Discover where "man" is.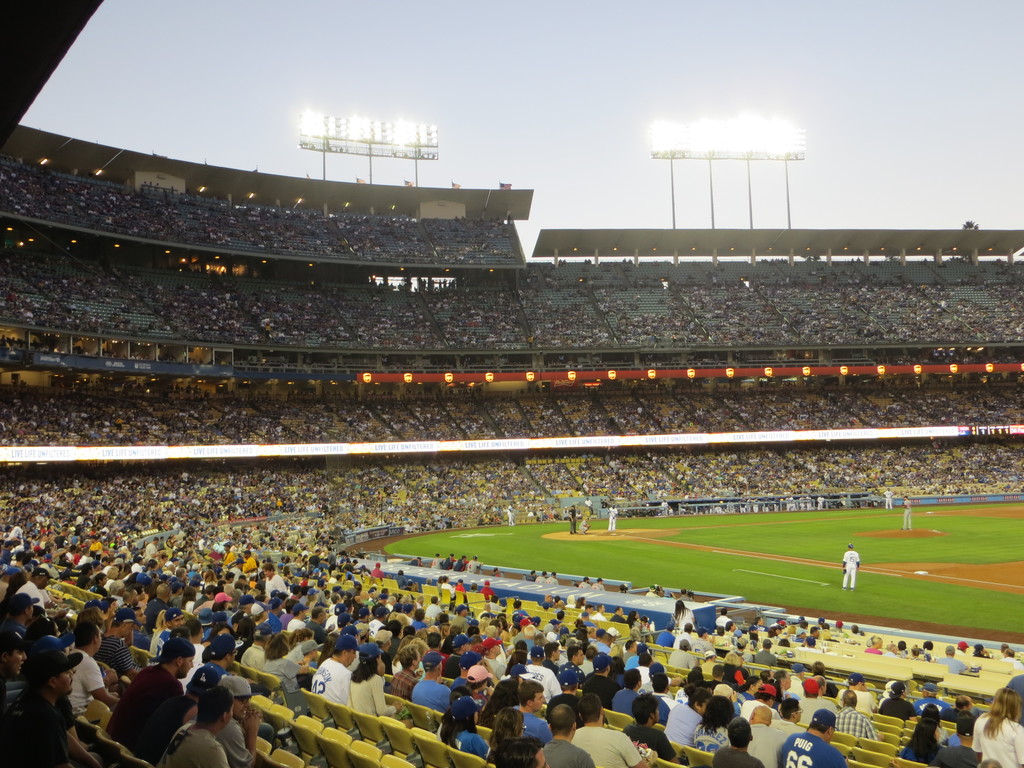
Discovered at x1=776, y1=709, x2=844, y2=767.
